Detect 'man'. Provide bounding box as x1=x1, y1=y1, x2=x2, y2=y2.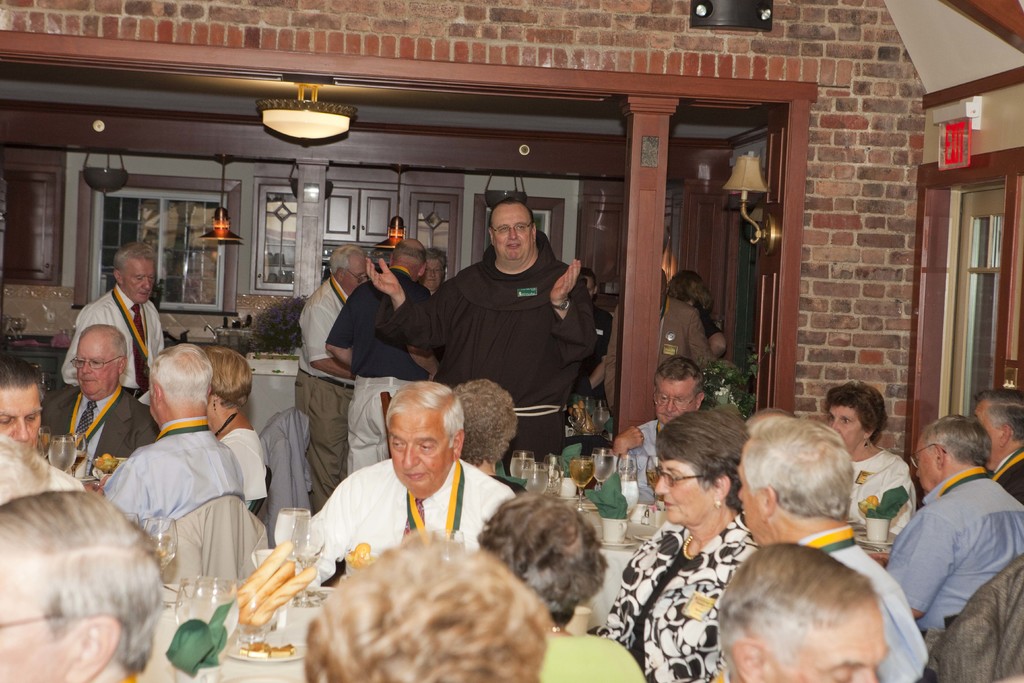
x1=607, y1=359, x2=705, y2=503.
